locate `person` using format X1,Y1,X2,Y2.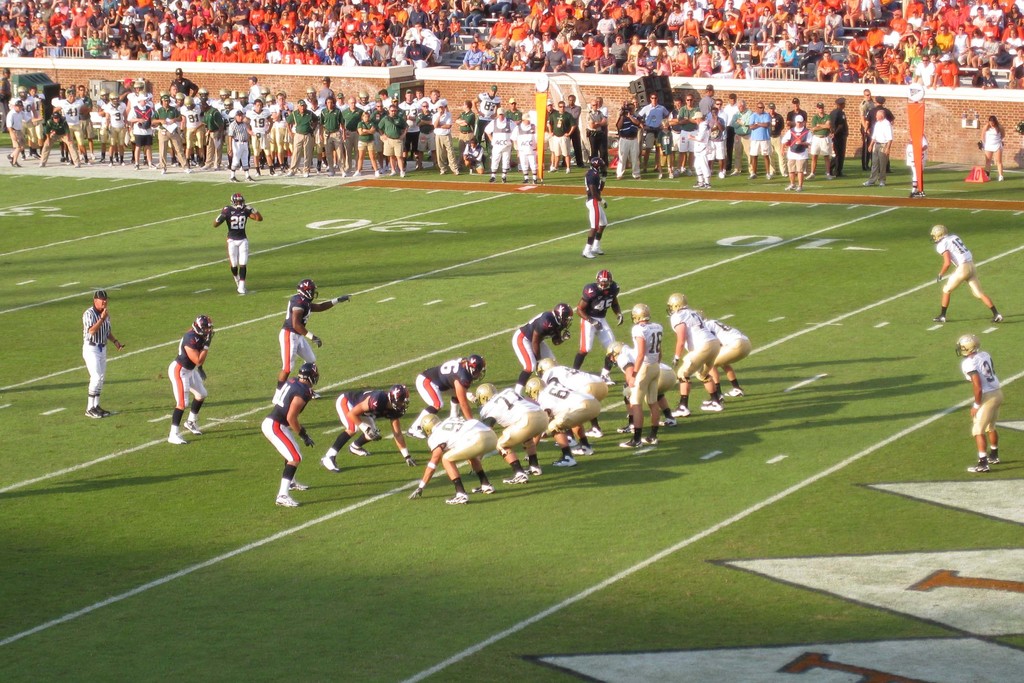
152,317,202,444.
